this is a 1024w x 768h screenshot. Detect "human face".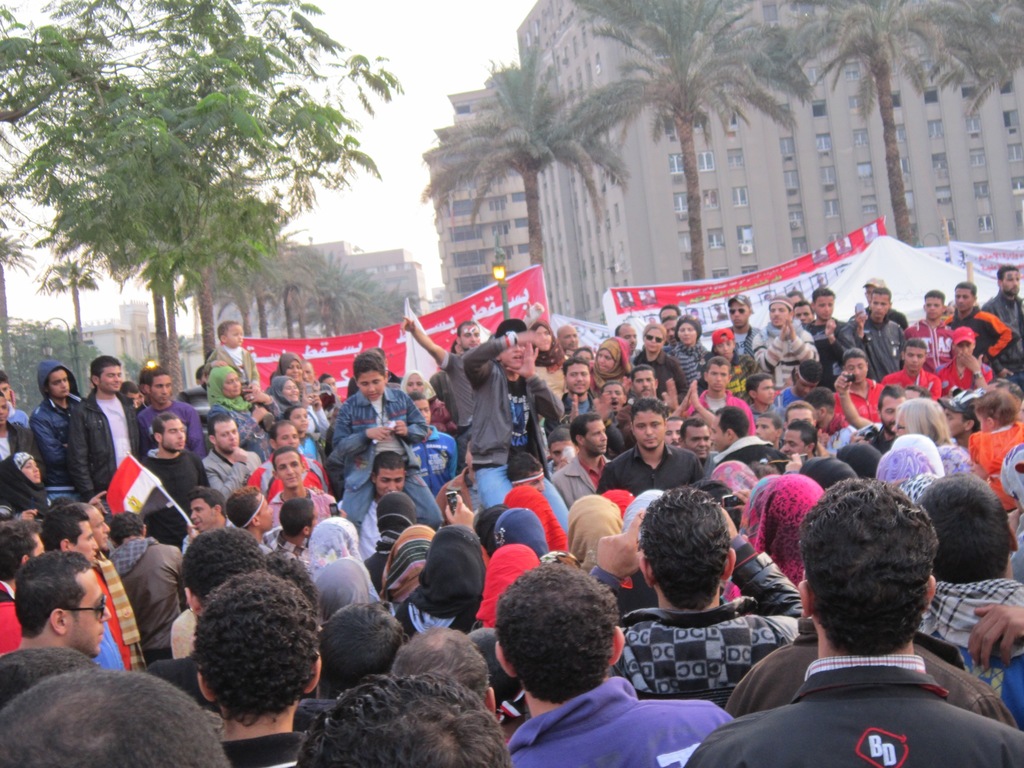
locate(63, 570, 110, 657).
